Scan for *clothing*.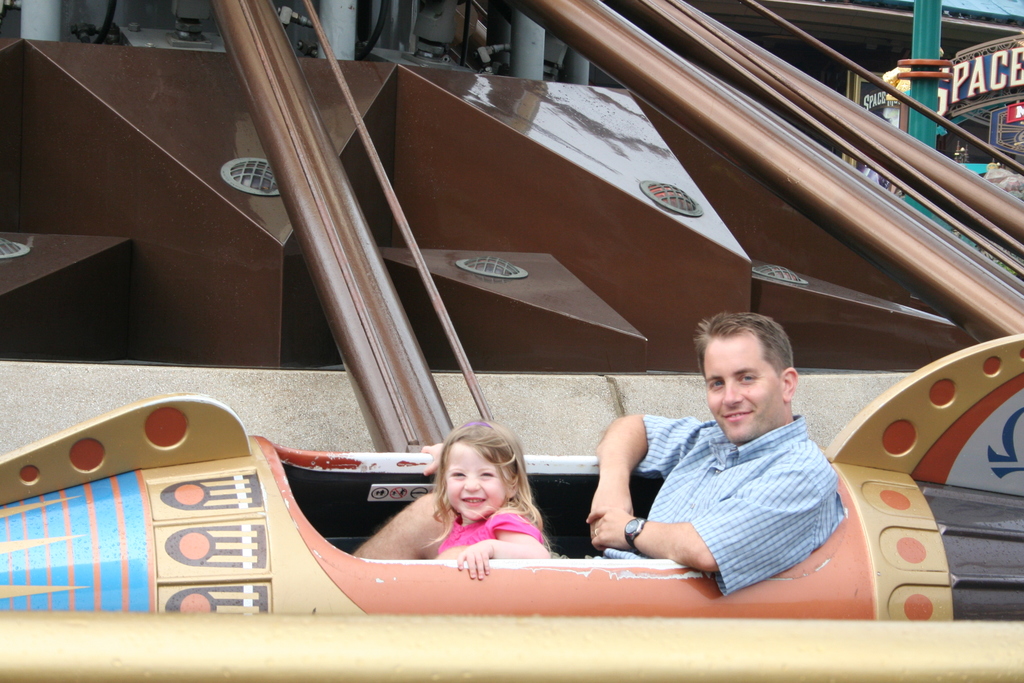
Scan result: <region>609, 389, 866, 599</region>.
